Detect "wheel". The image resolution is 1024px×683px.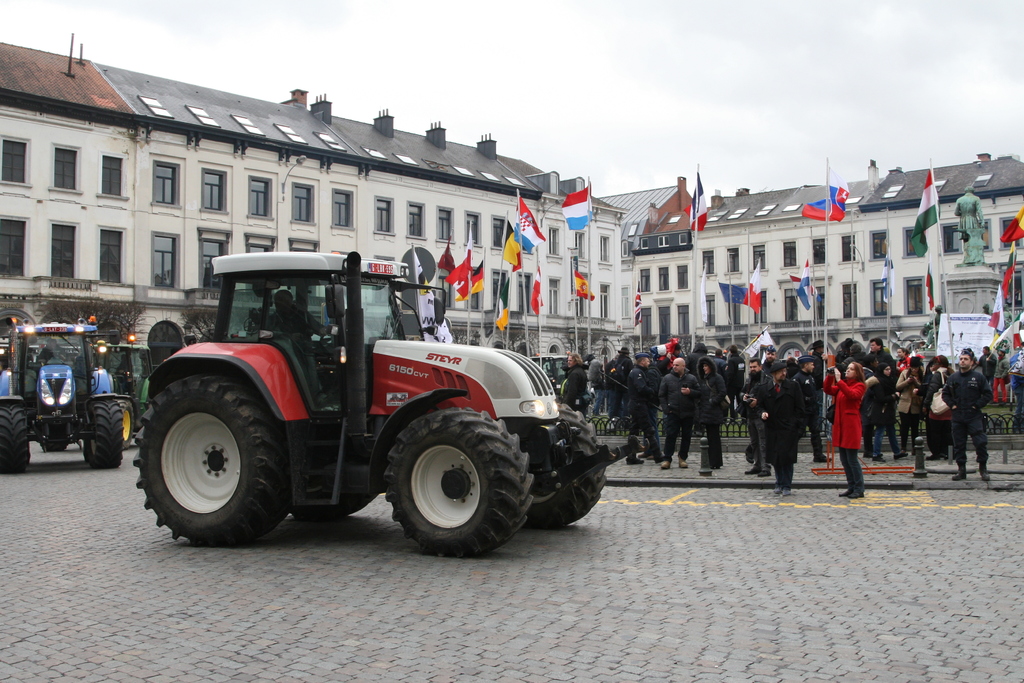
bbox=(381, 409, 532, 558).
